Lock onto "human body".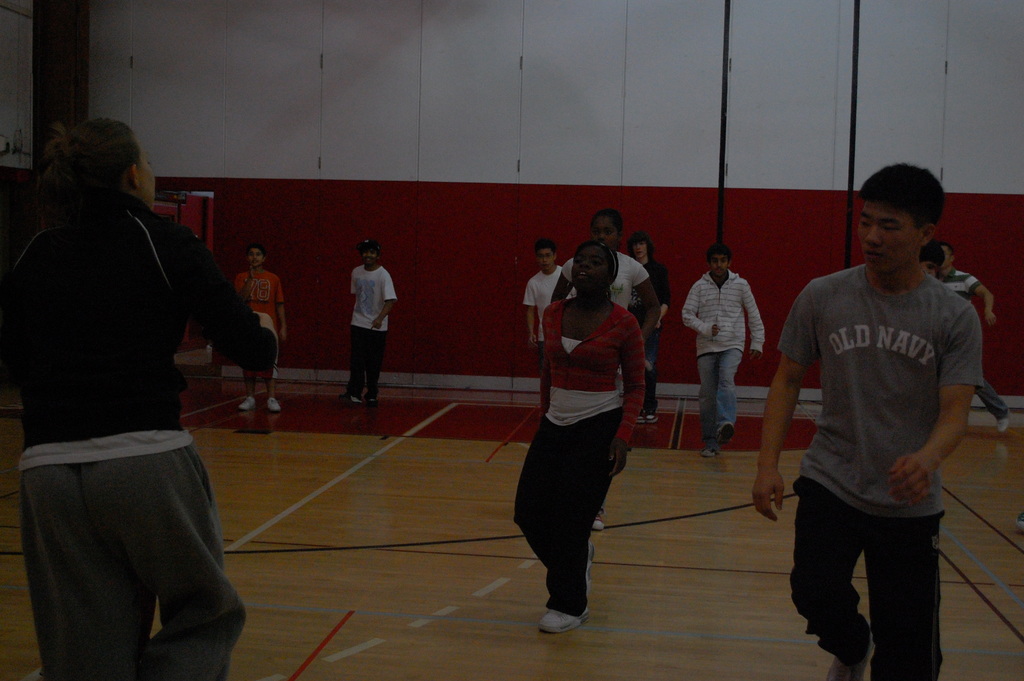
Locked: locate(924, 244, 946, 274).
